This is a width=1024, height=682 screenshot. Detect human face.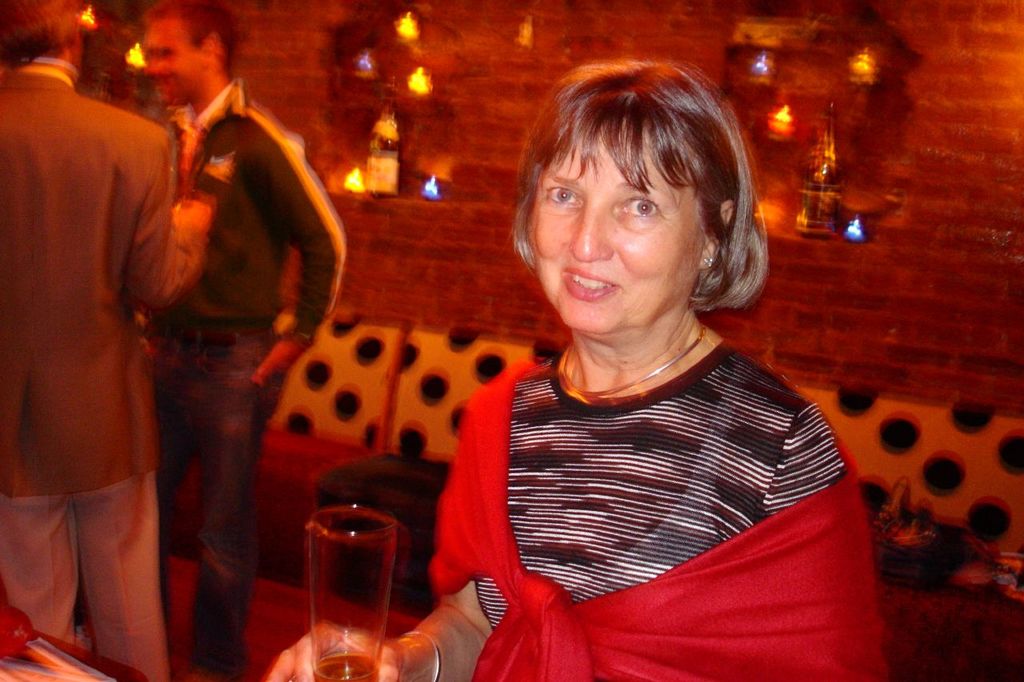
crop(522, 131, 702, 333).
